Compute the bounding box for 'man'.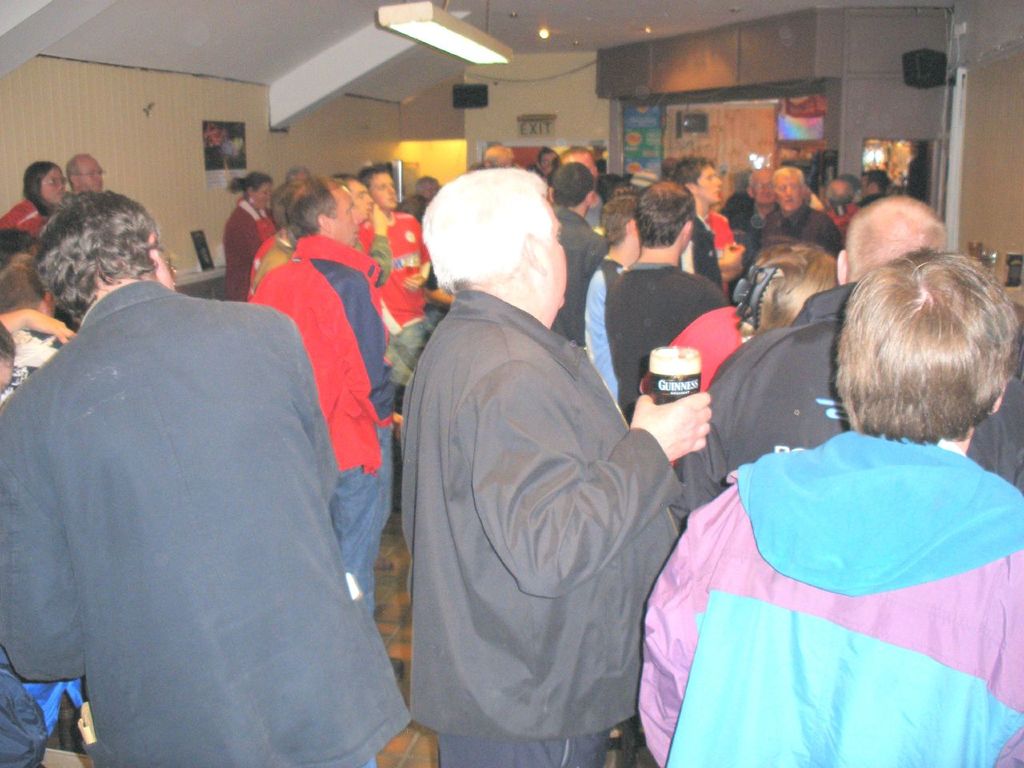
(638,243,1023,767).
